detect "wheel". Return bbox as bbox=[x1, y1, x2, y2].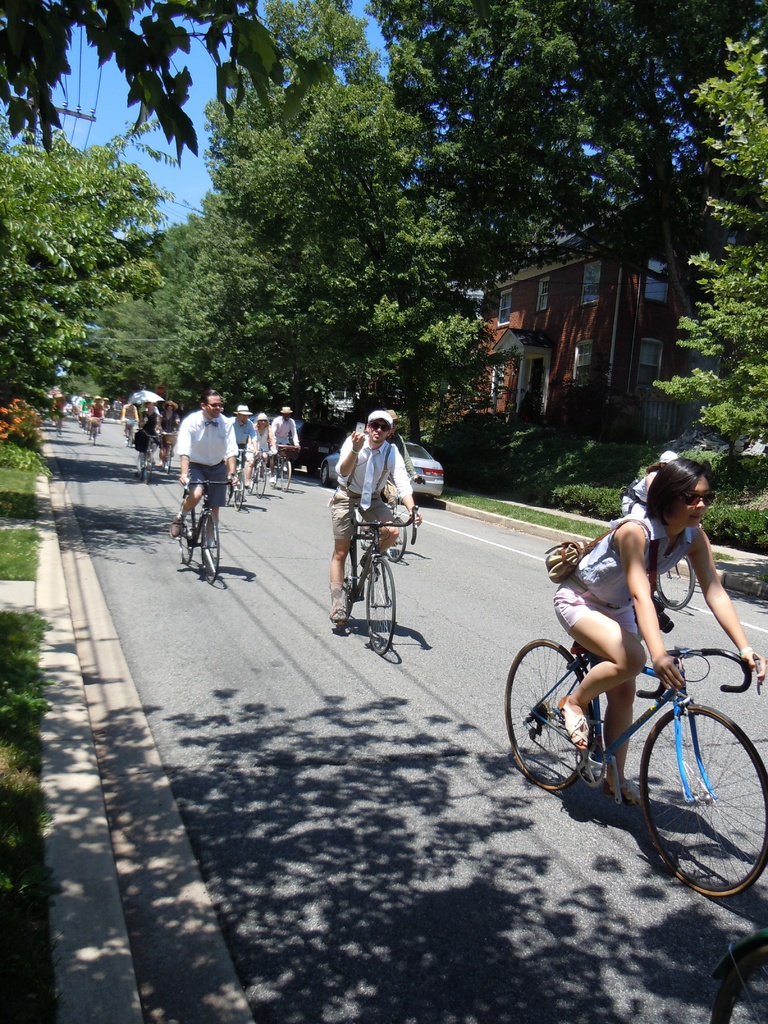
bbox=[160, 445, 165, 469].
